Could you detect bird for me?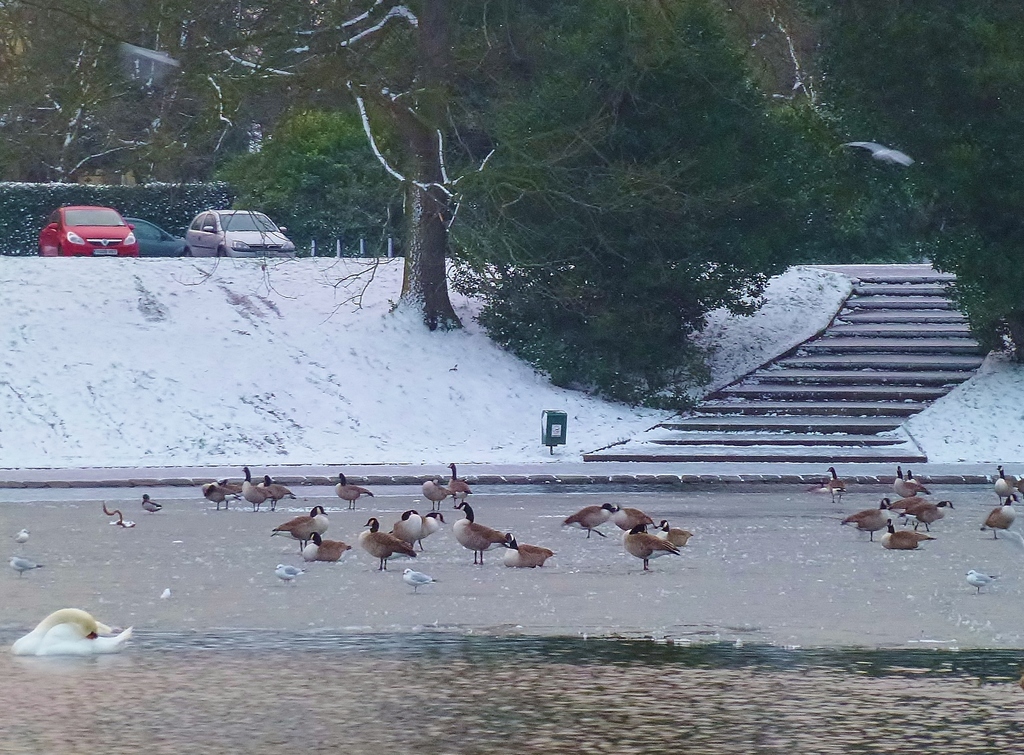
Detection result: <region>357, 513, 420, 573</region>.
